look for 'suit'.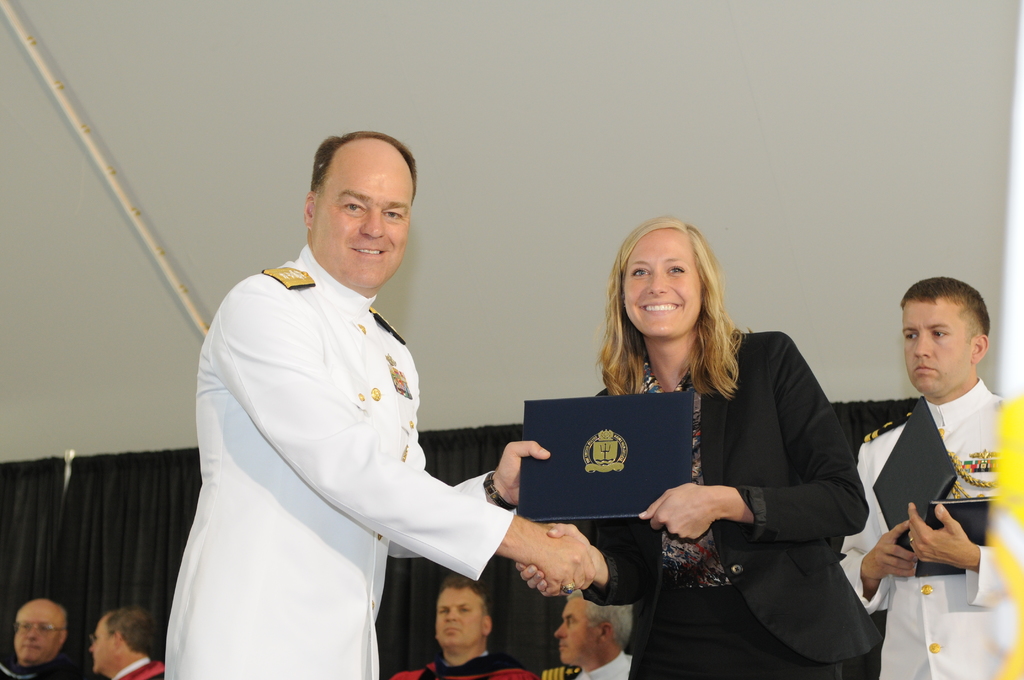
Found: select_region(180, 181, 561, 674).
